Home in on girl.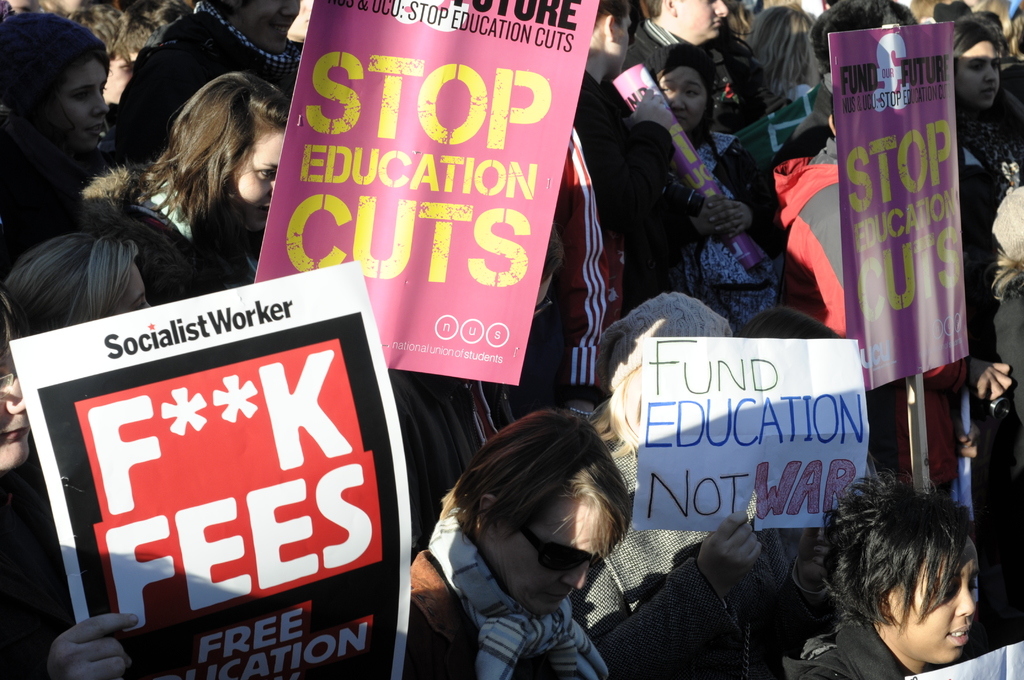
Homed in at {"left": 953, "top": 22, "right": 1023, "bottom": 193}.
